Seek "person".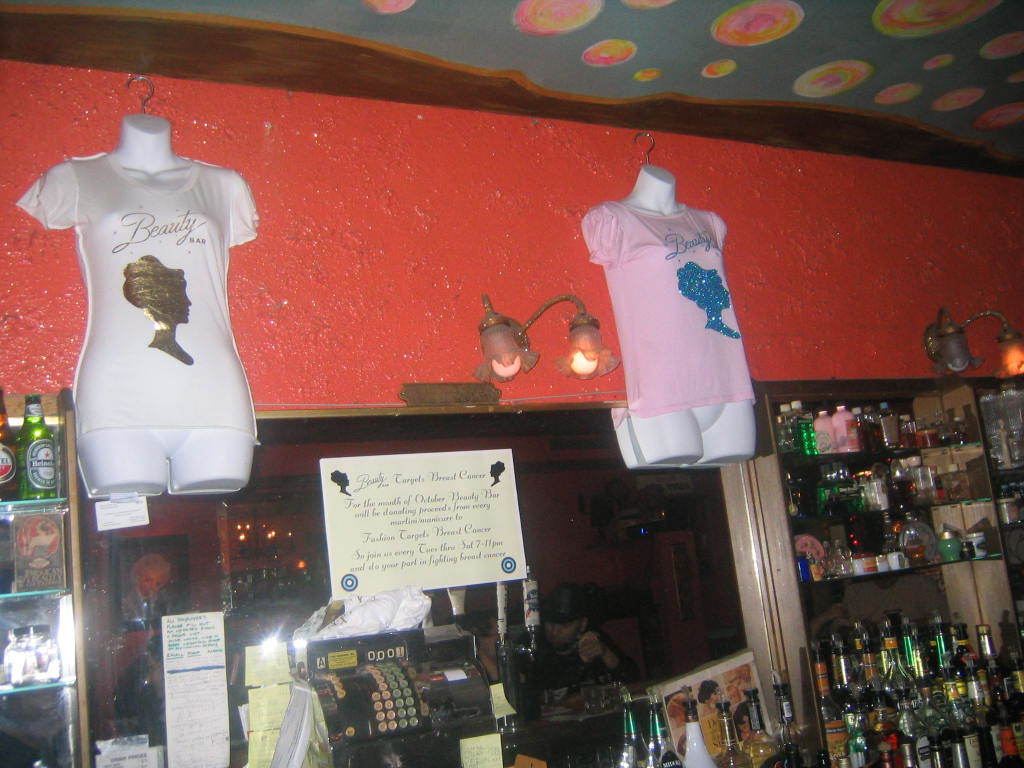
122/639/248/750.
